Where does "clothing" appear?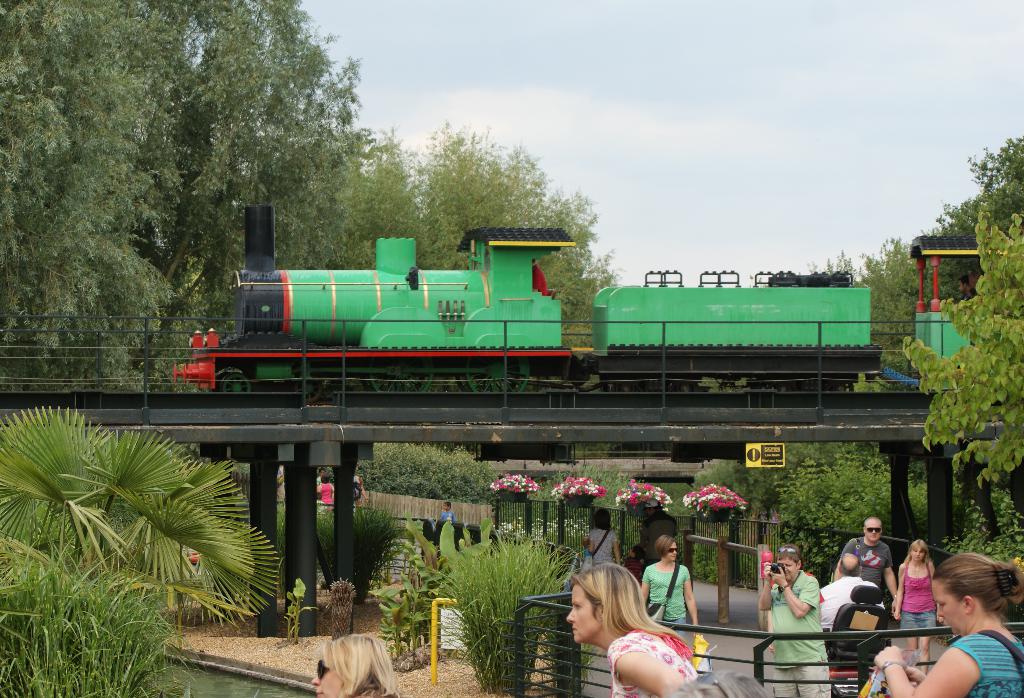
Appears at bbox=[442, 508, 460, 525].
